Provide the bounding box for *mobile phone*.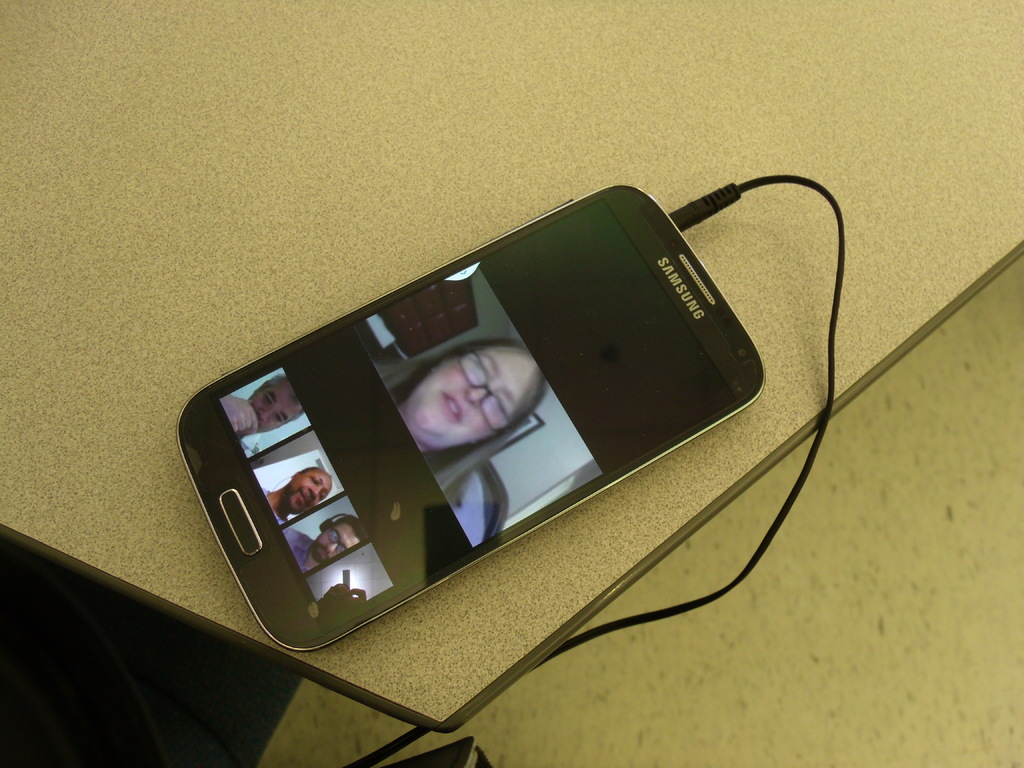
x1=182, y1=182, x2=767, y2=648.
